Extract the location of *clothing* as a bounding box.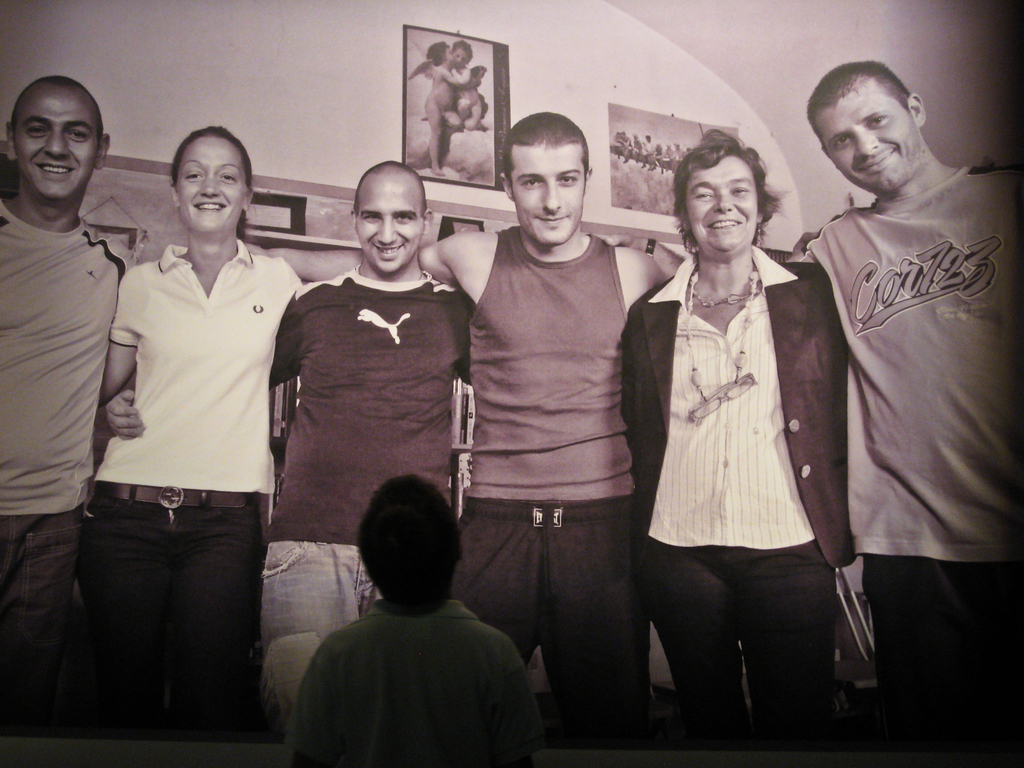
[left=99, top=248, right=309, bottom=486].
